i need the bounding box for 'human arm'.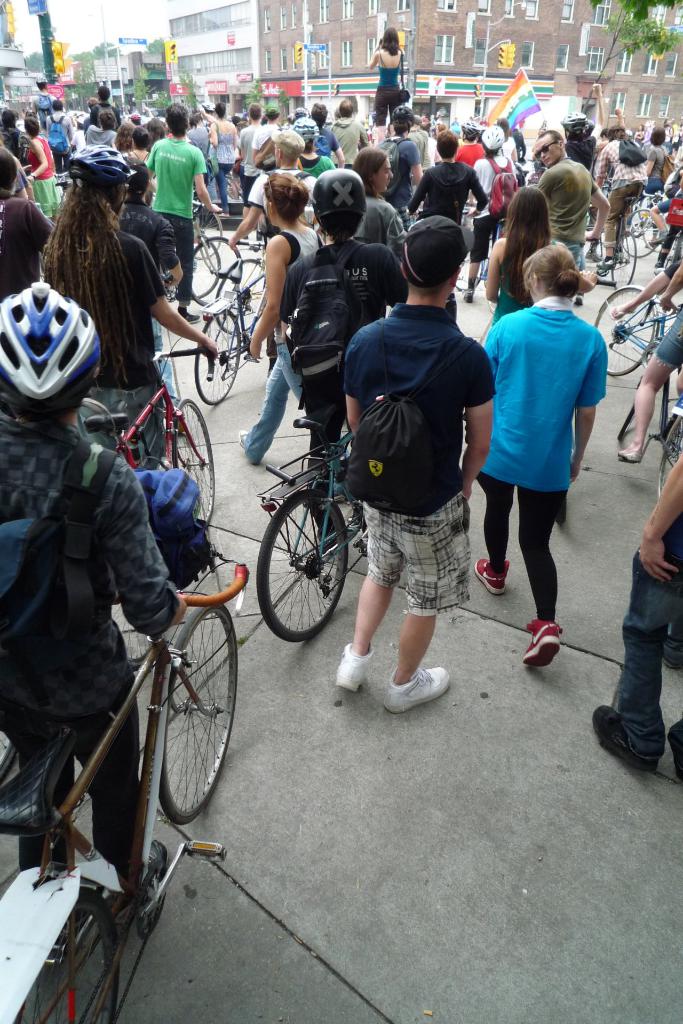
Here it is: bbox=(456, 353, 493, 500).
